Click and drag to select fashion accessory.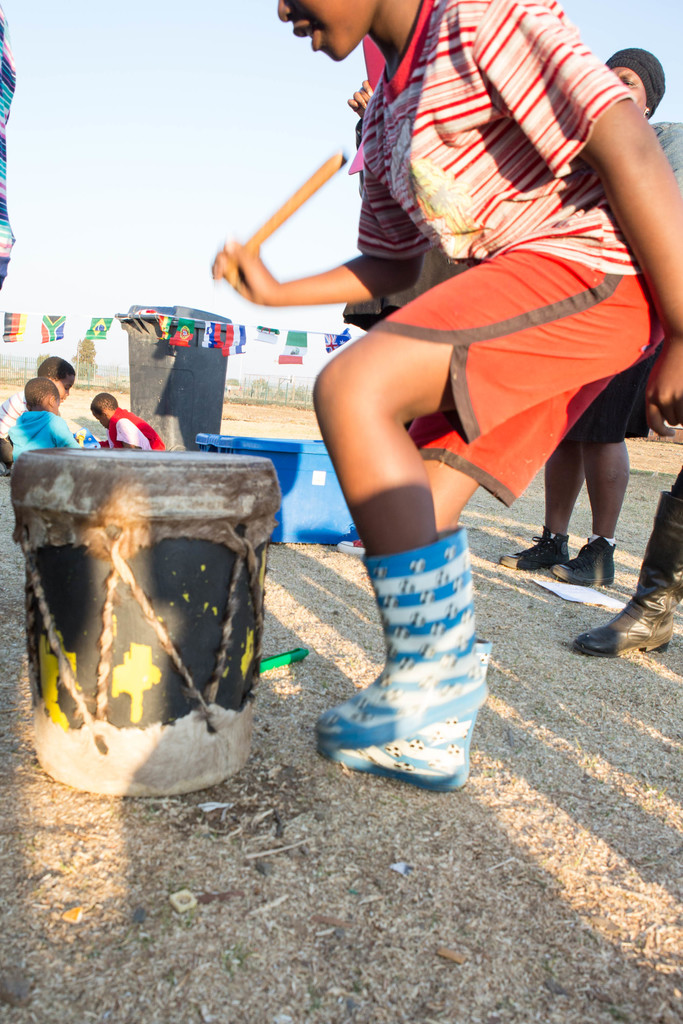
Selection: select_region(573, 488, 682, 658).
